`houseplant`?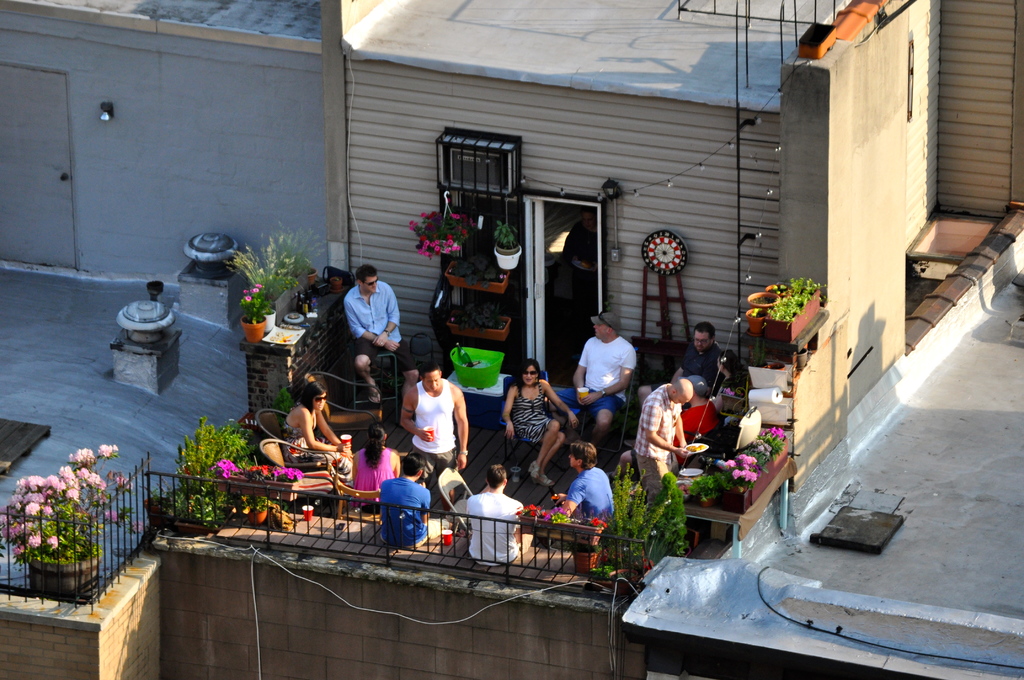
{"x1": 237, "y1": 281, "x2": 268, "y2": 346}
